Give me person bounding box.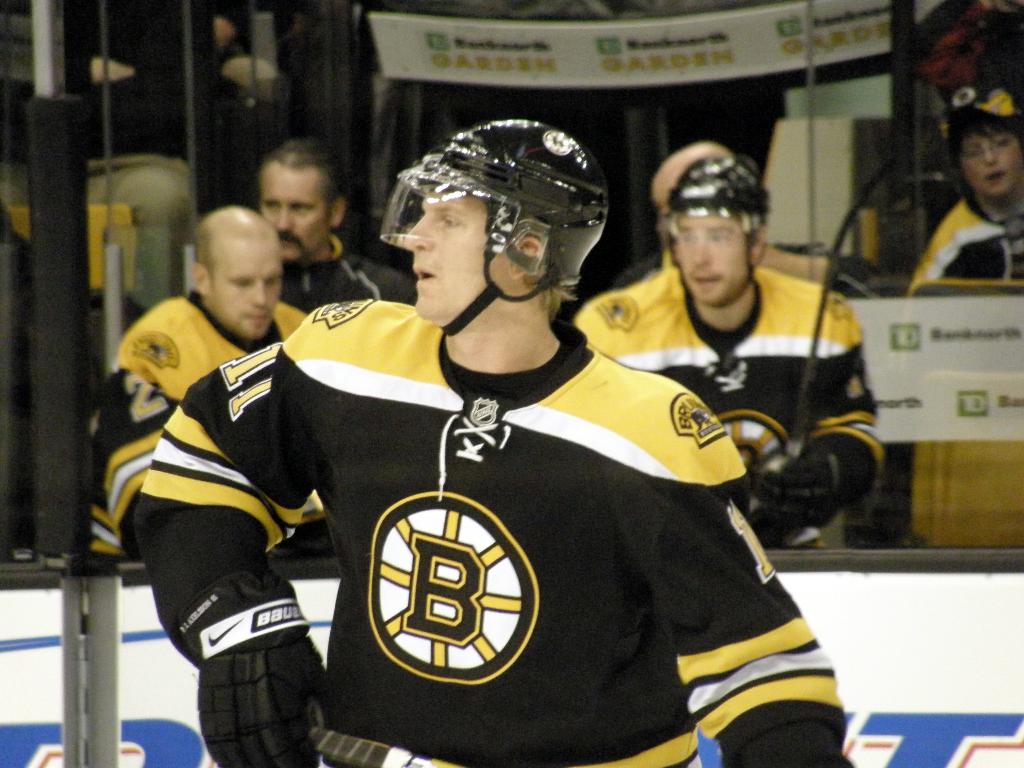
[x1=152, y1=150, x2=867, y2=767].
